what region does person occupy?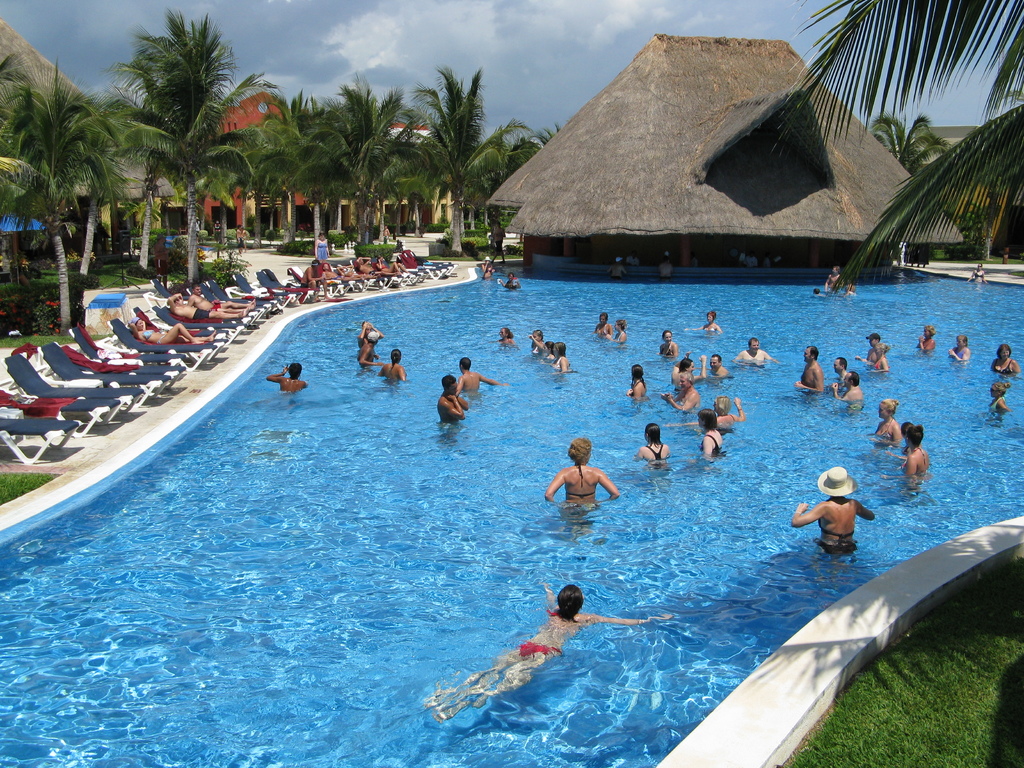
[638, 422, 675, 458].
